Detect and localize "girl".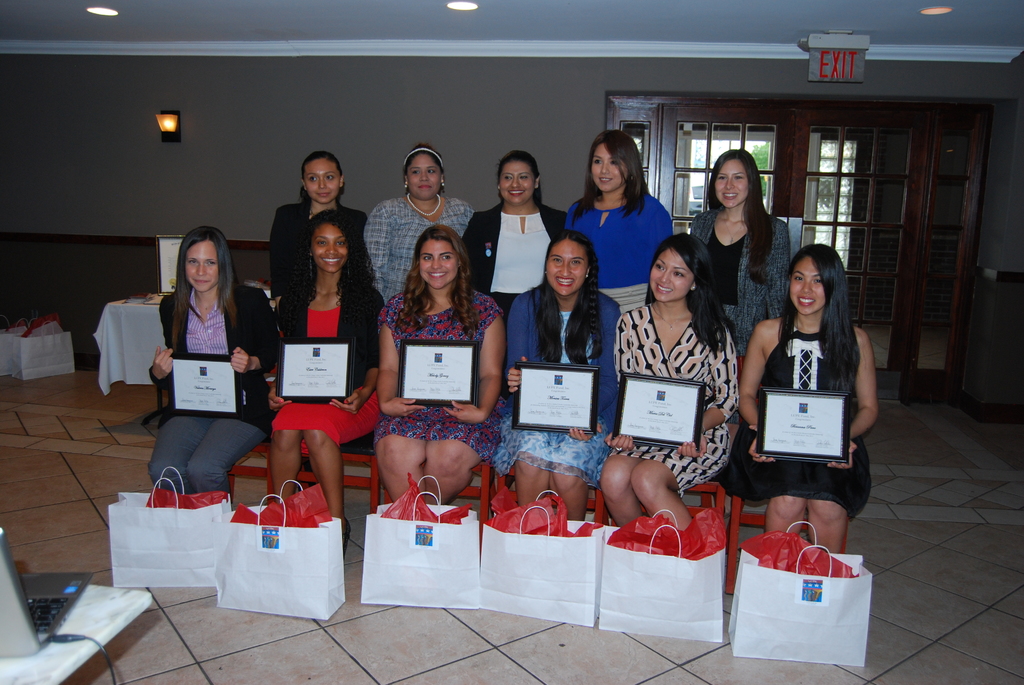
Localized at select_region(682, 157, 803, 359).
